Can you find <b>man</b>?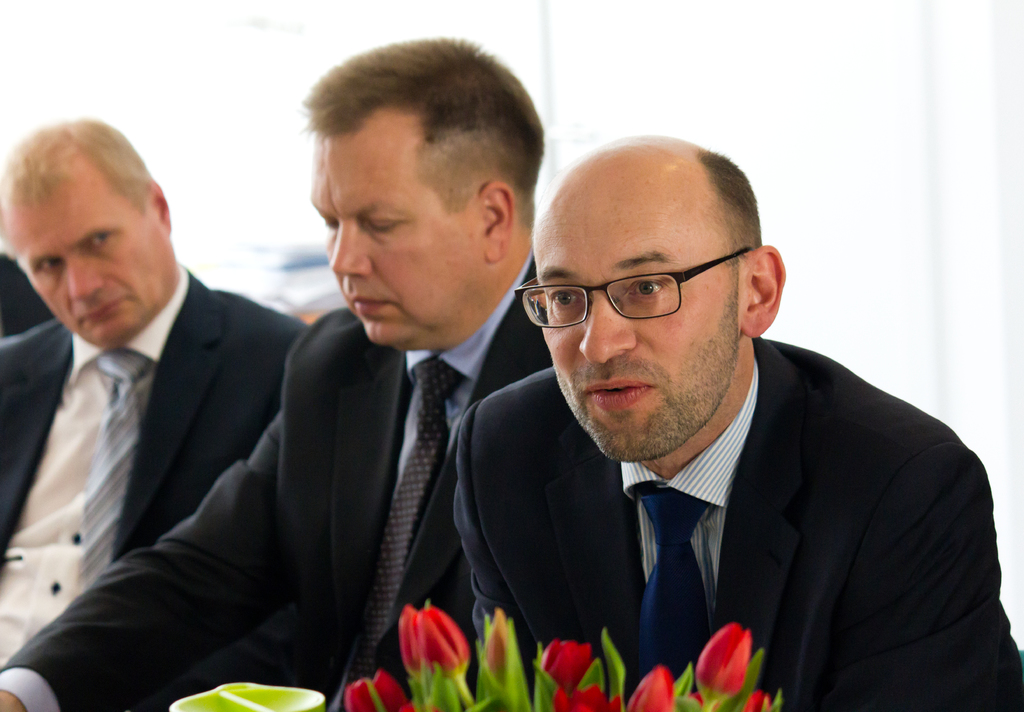
Yes, bounding box: l=0, t=117, r=314, b=675.
